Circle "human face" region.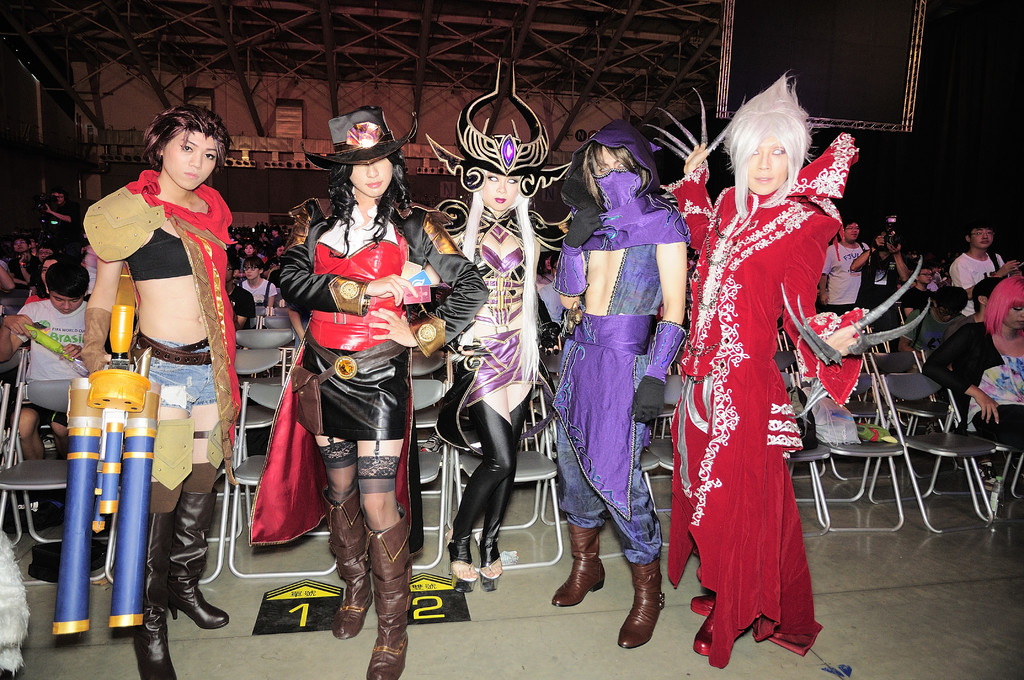
Region: region(352, 154, 391, 201).
